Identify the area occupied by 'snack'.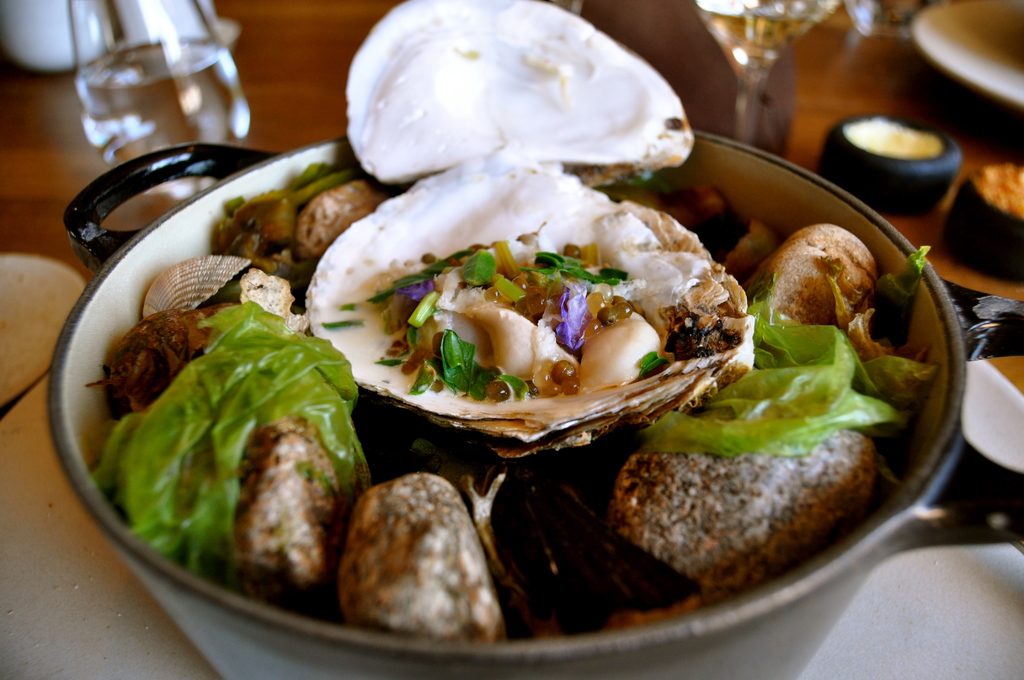
Area: {"left": 375, "top": 211, "right": 735, "bottom": 401}.
